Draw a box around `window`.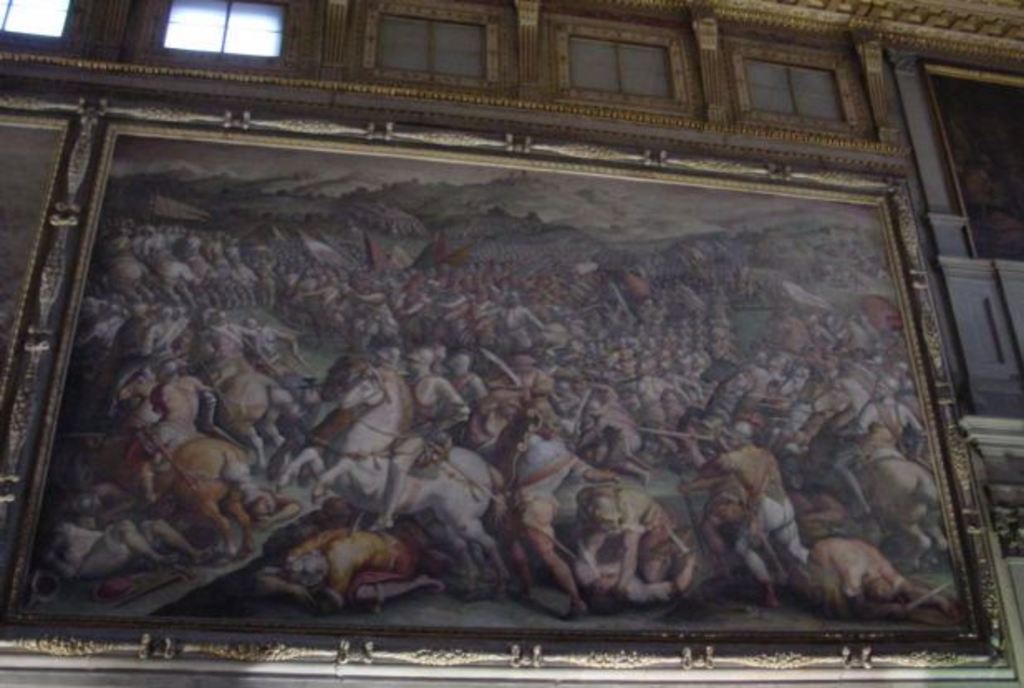
[0, 0, 68, 41].
